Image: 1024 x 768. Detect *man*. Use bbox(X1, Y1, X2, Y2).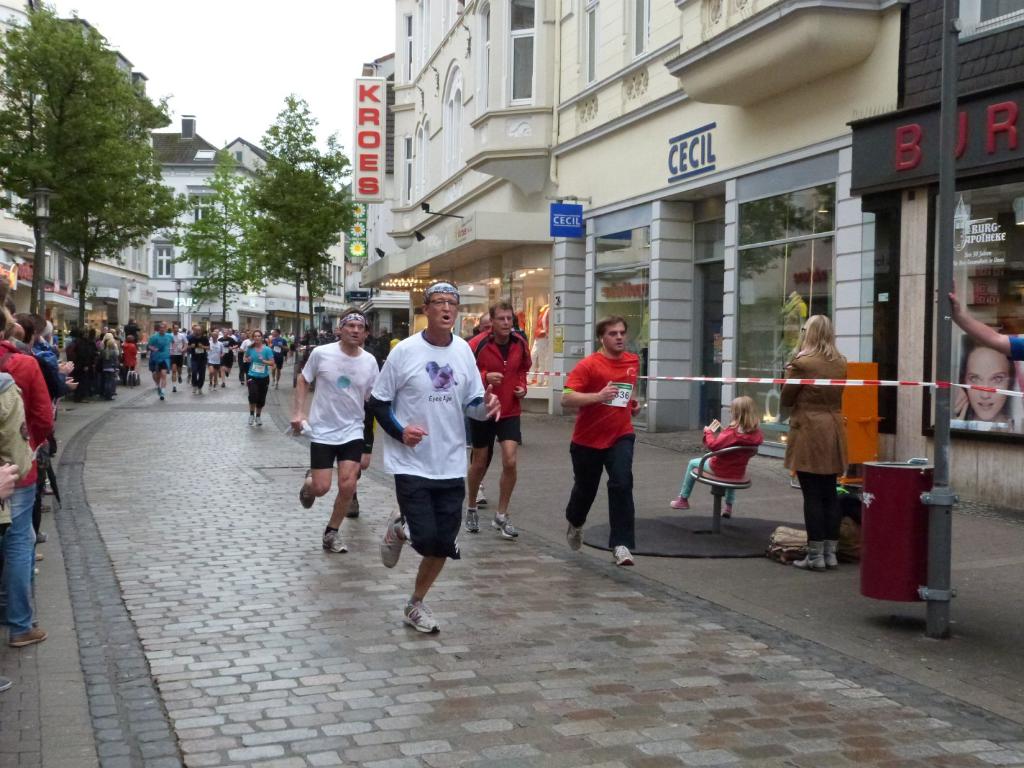
bbox(100, 326, 104, 342).
